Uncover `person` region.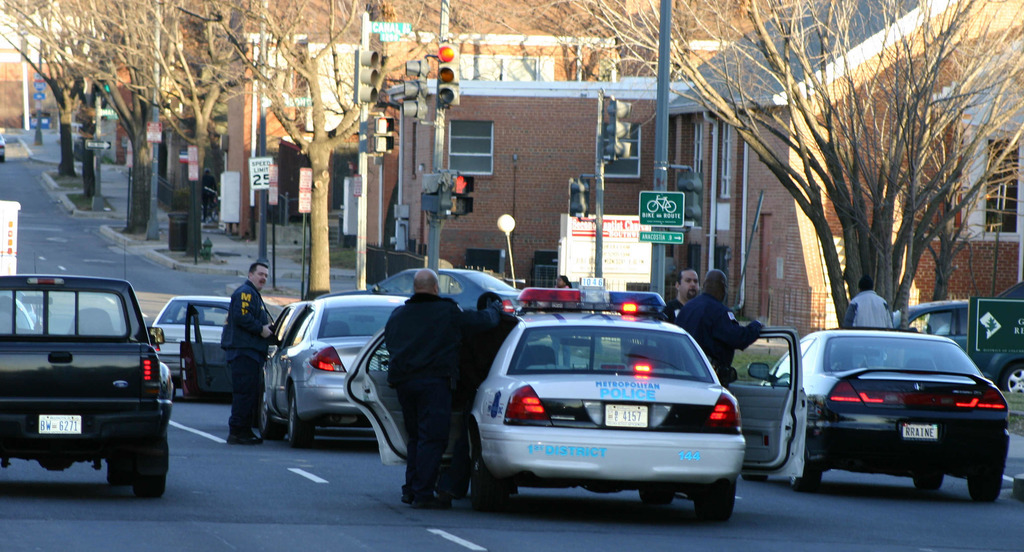
Uncovered: left=654, top=254, right=694, bottom=323.
